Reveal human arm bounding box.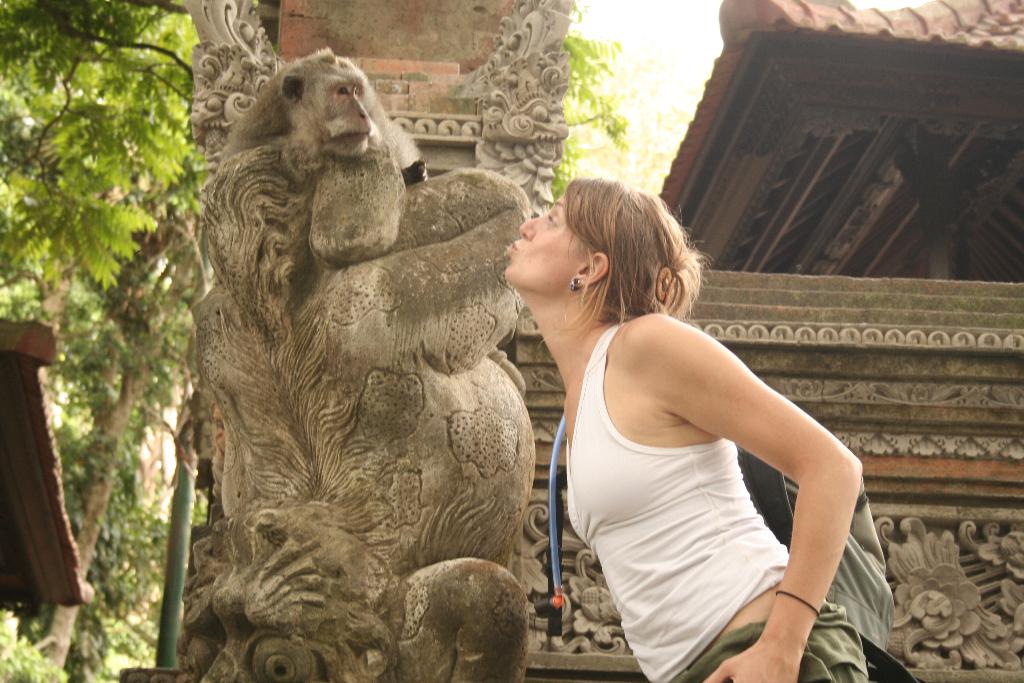
Revealed: {"left": 640, "top": 311, "right": 873, "bottom": 656}.
